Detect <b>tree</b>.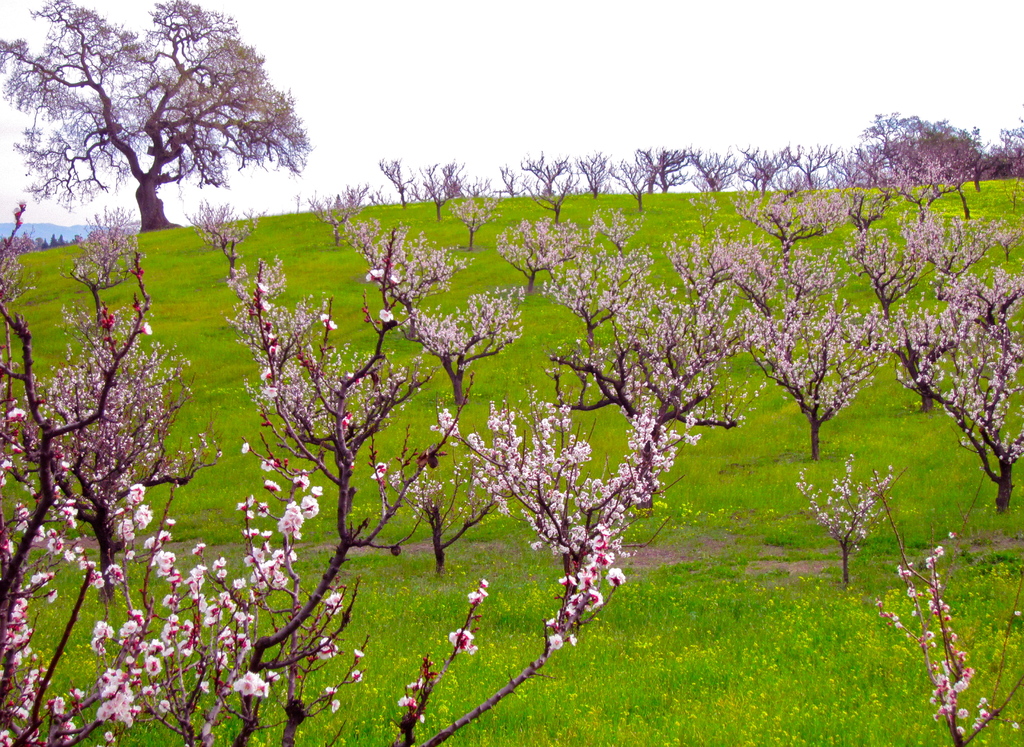
Detected at l=621, t=127, r=703, b=199.
